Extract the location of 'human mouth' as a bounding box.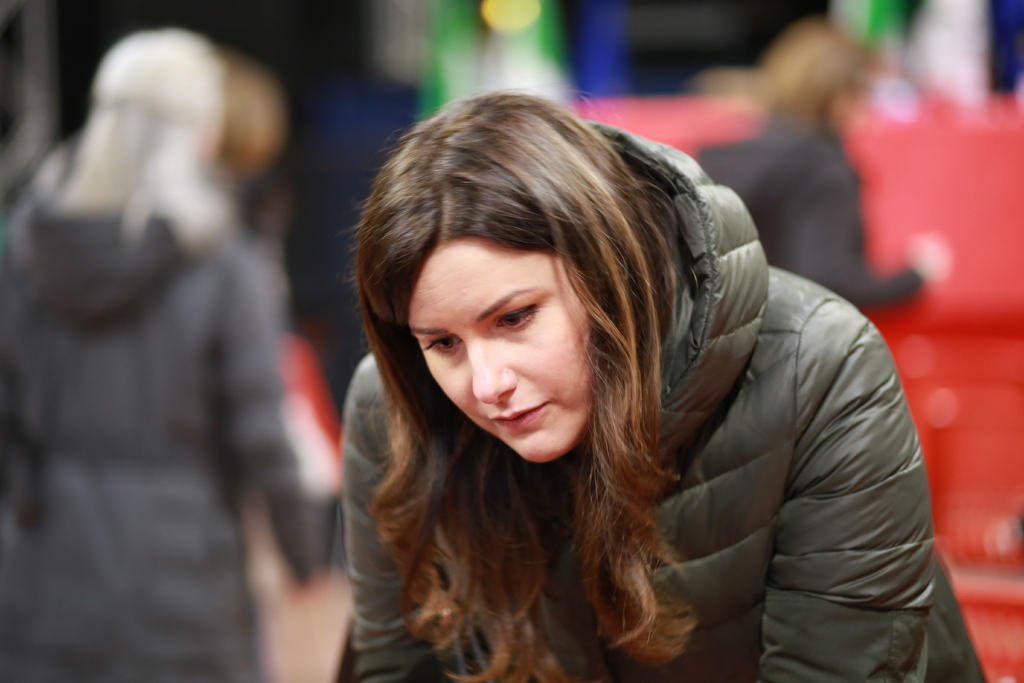
(484, 399, 550, 425).
